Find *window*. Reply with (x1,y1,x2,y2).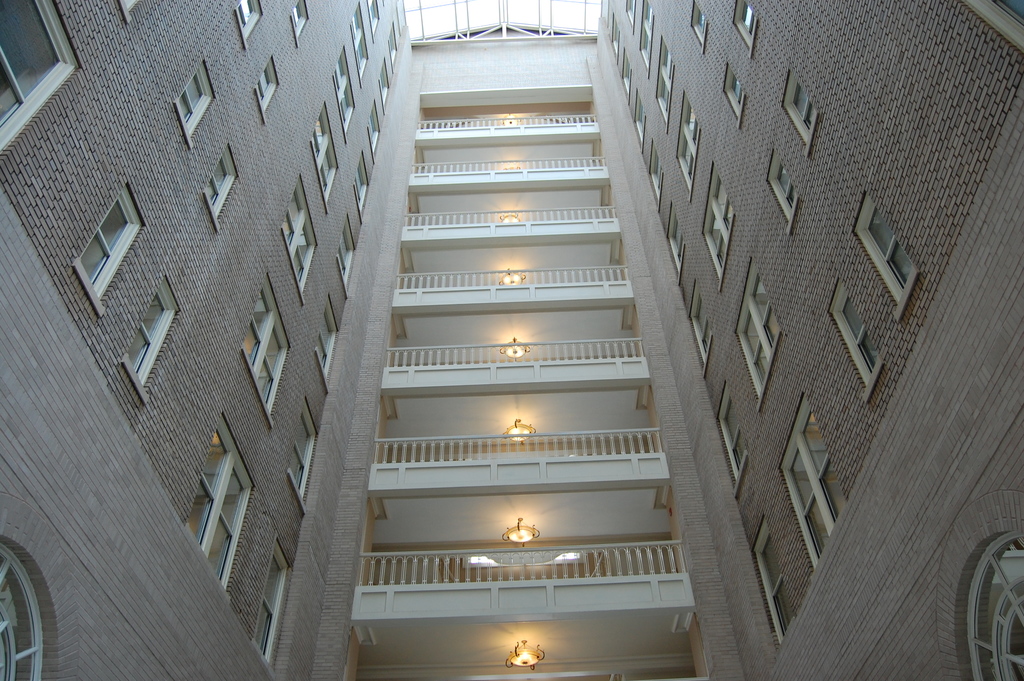
(634,1,662,67).
